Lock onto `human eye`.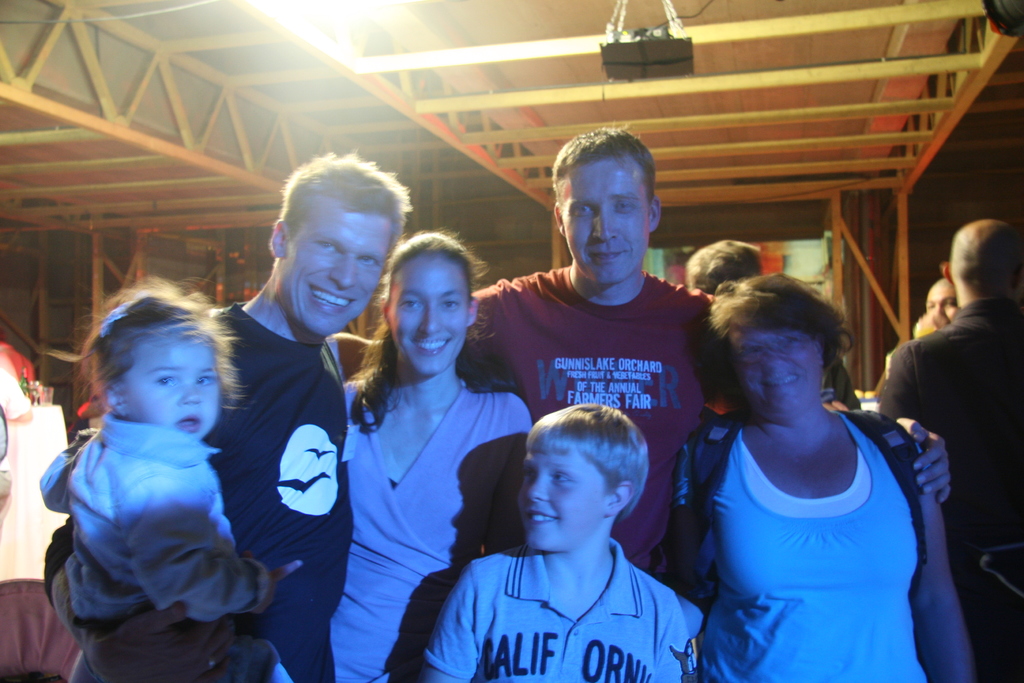
Locked: [x1=528, y1=470, x2=540, y2=478].
